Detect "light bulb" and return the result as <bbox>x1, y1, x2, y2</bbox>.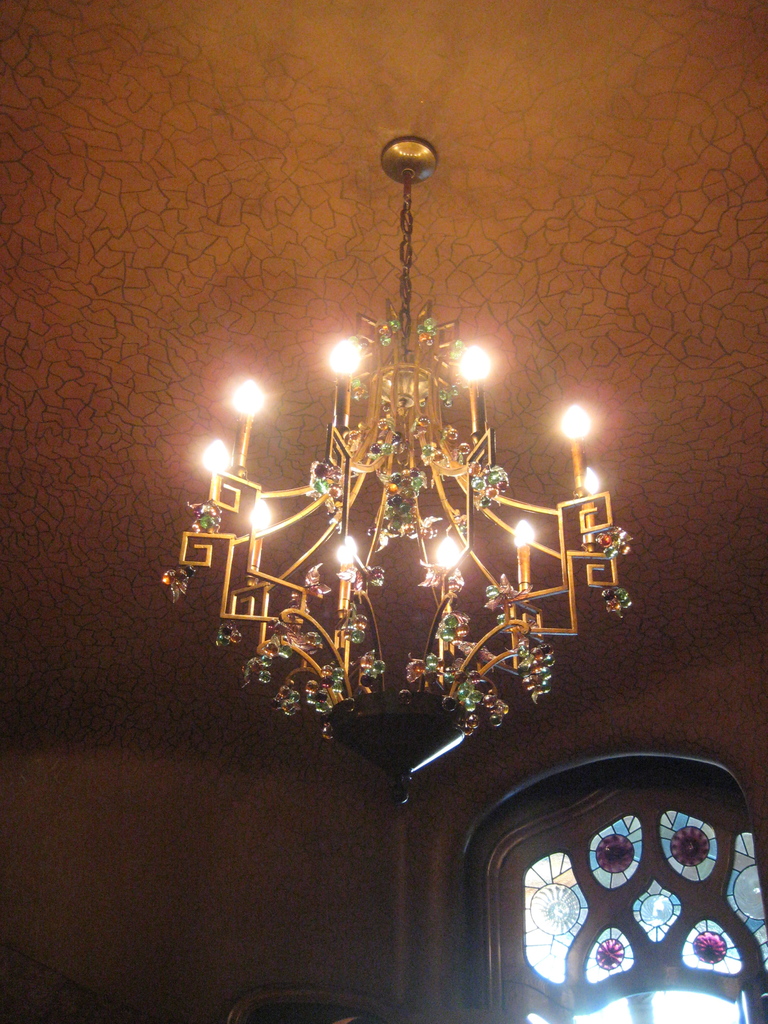
<bbox>234, 378, 269, 419</bbox>.
